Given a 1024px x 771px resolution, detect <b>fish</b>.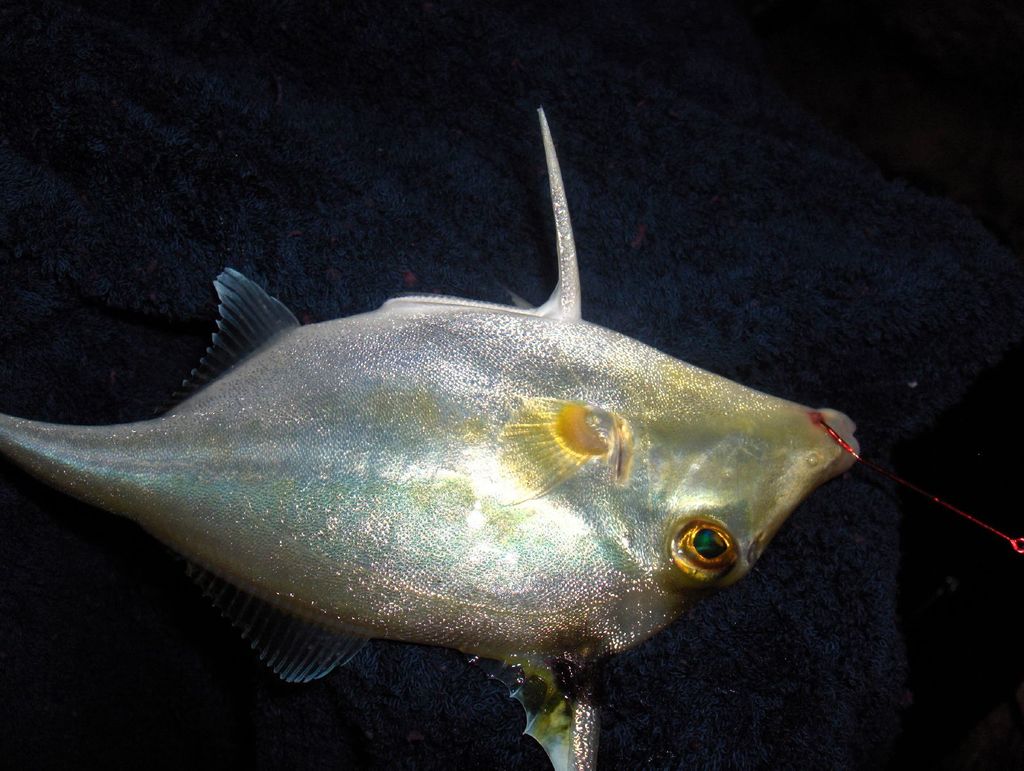
detection(54, 158, 871, 703).
